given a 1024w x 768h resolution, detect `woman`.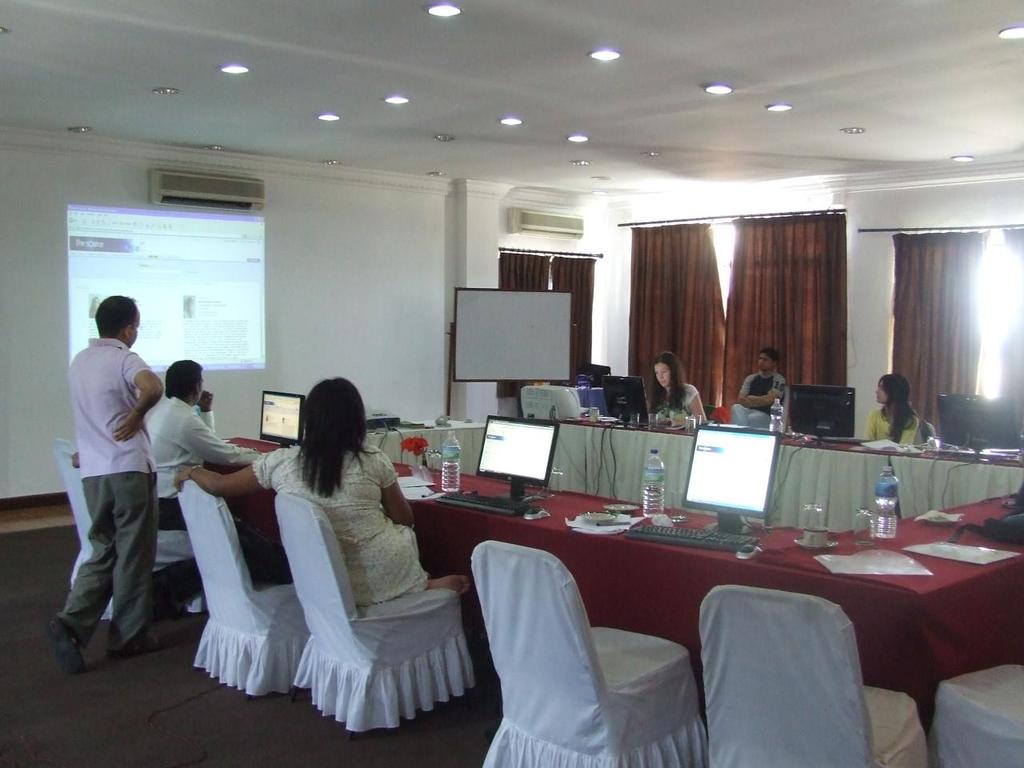
<region>171, 376, 471, 640</region>.
